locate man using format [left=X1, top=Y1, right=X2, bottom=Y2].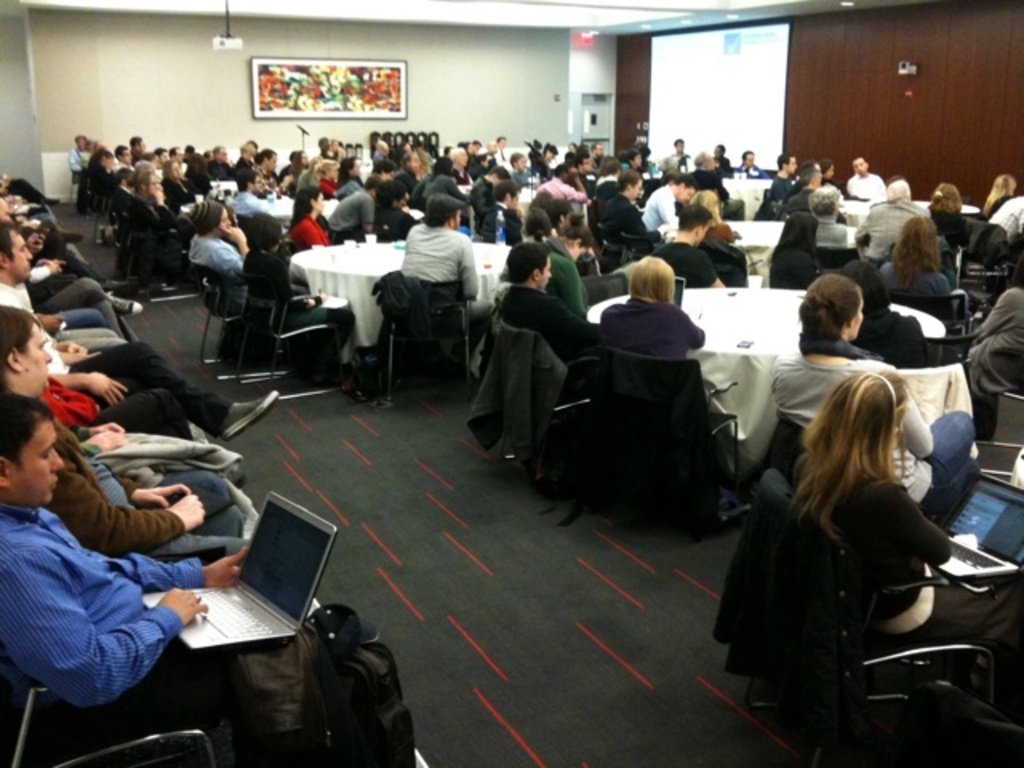
[left=478, top=142, right=501, bottom=158].
